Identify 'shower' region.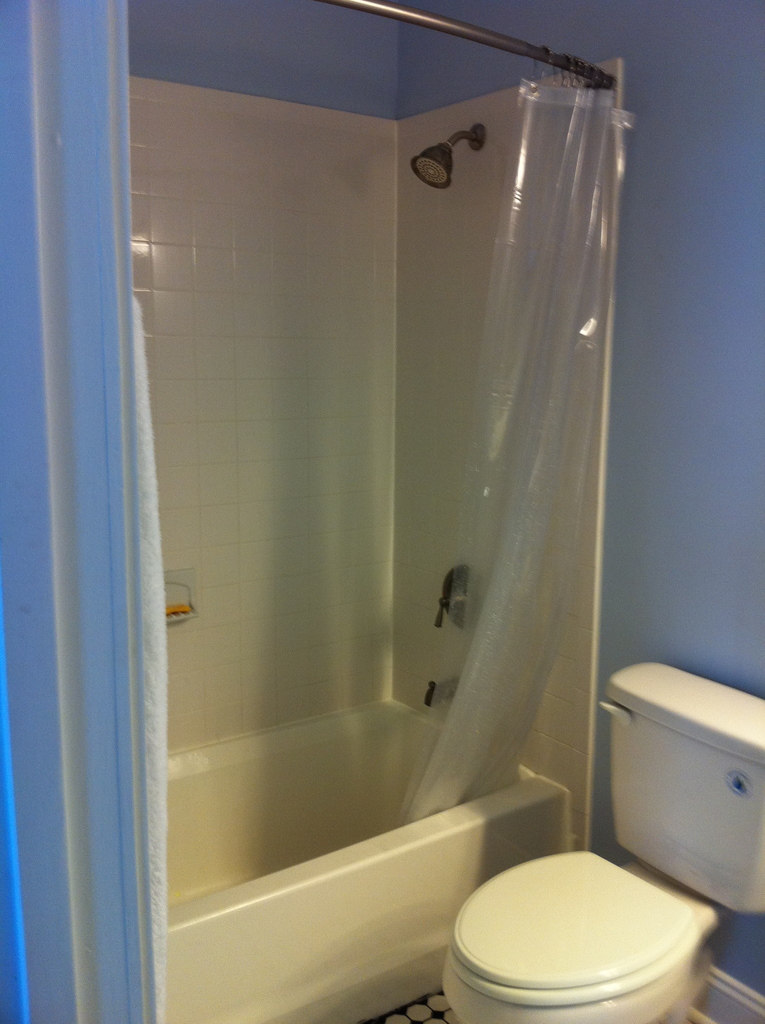
Region: region(405, 120, 487, 193).
